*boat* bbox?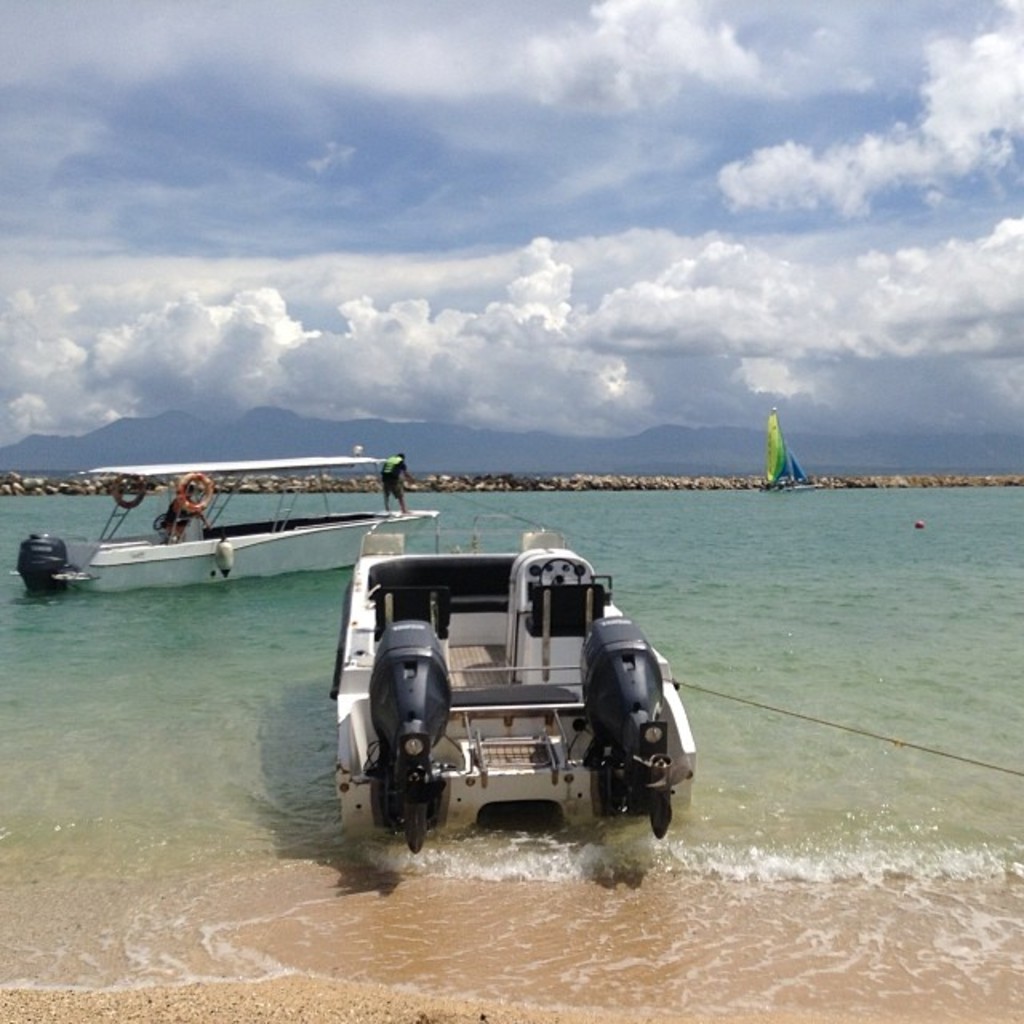
{"left": 326, "top": 504, "right": 704, "bottom": 867}
